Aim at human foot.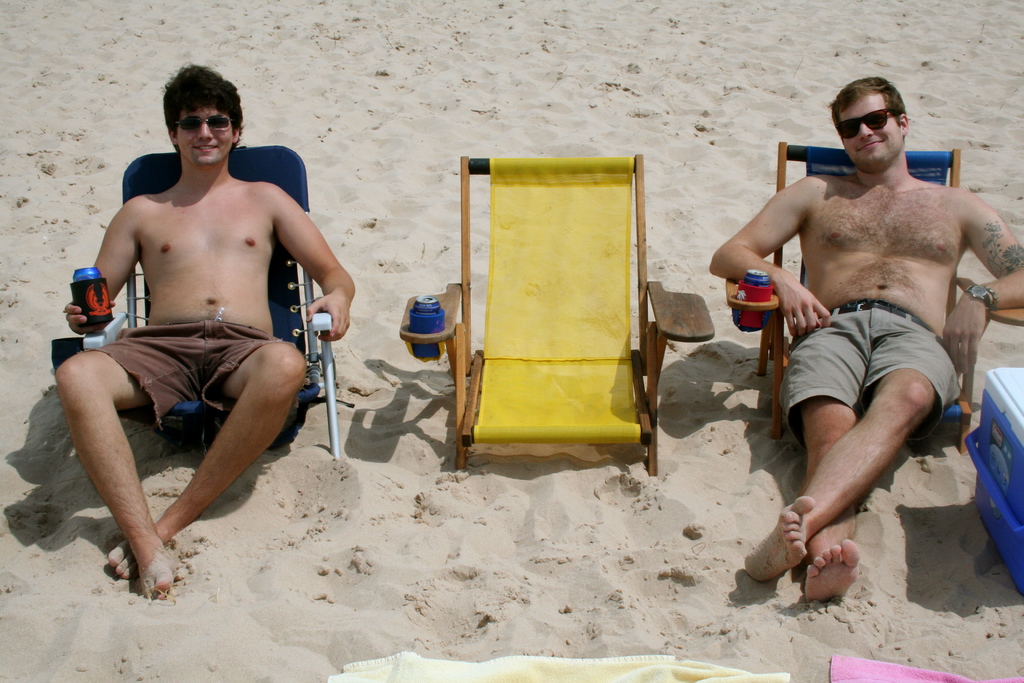
Aimed at (left=753, top=497, right=892, bottom=598).
